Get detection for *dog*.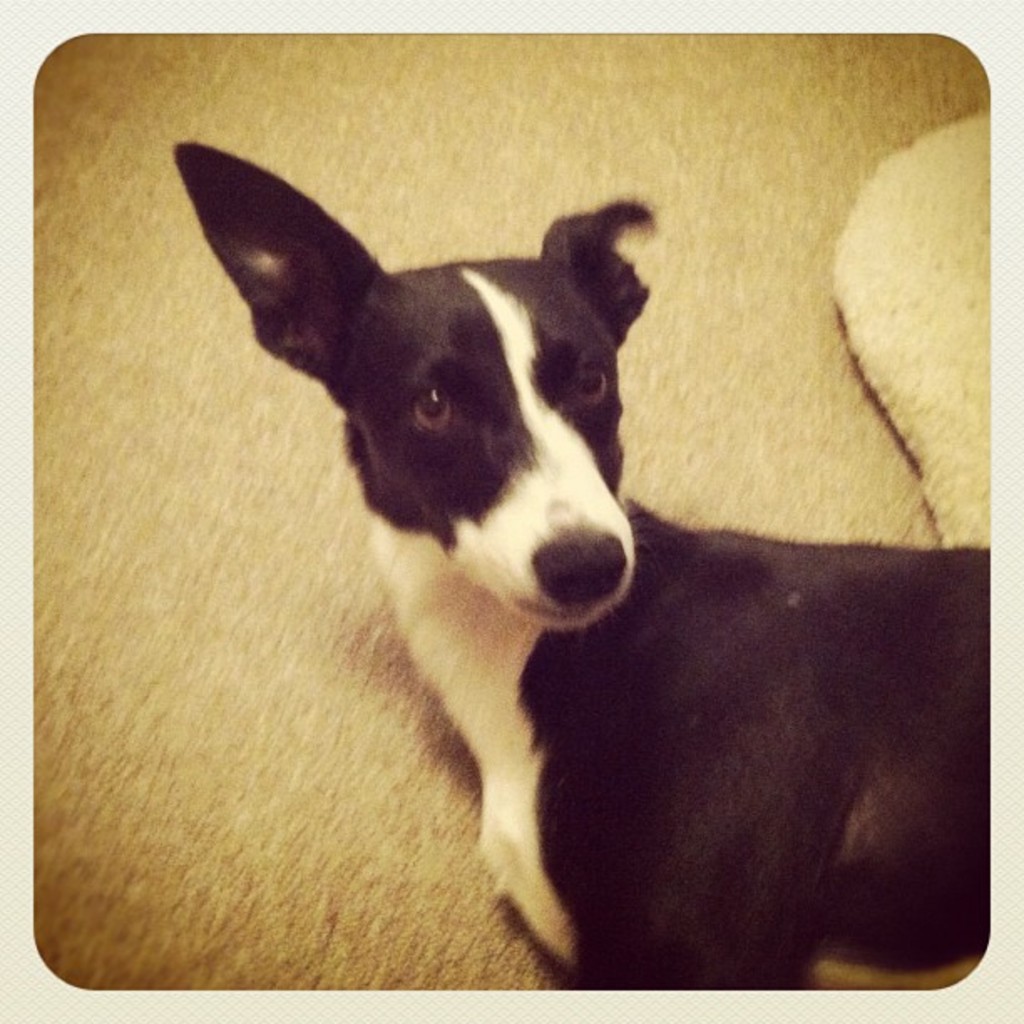
Detection: Rect(169, 137, 987, 987).
